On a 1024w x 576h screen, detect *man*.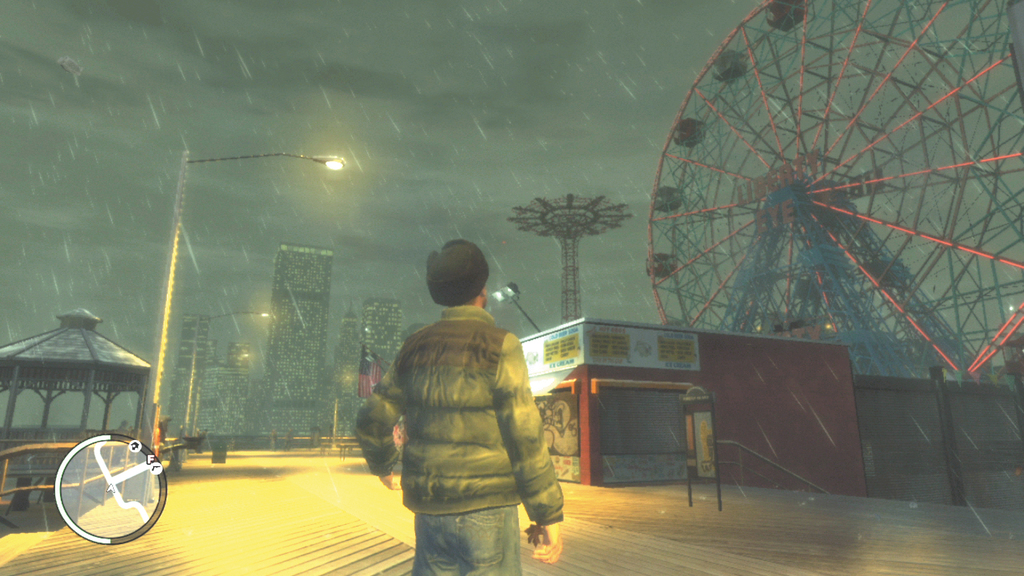
select_region(350, 240, 566, 575).
